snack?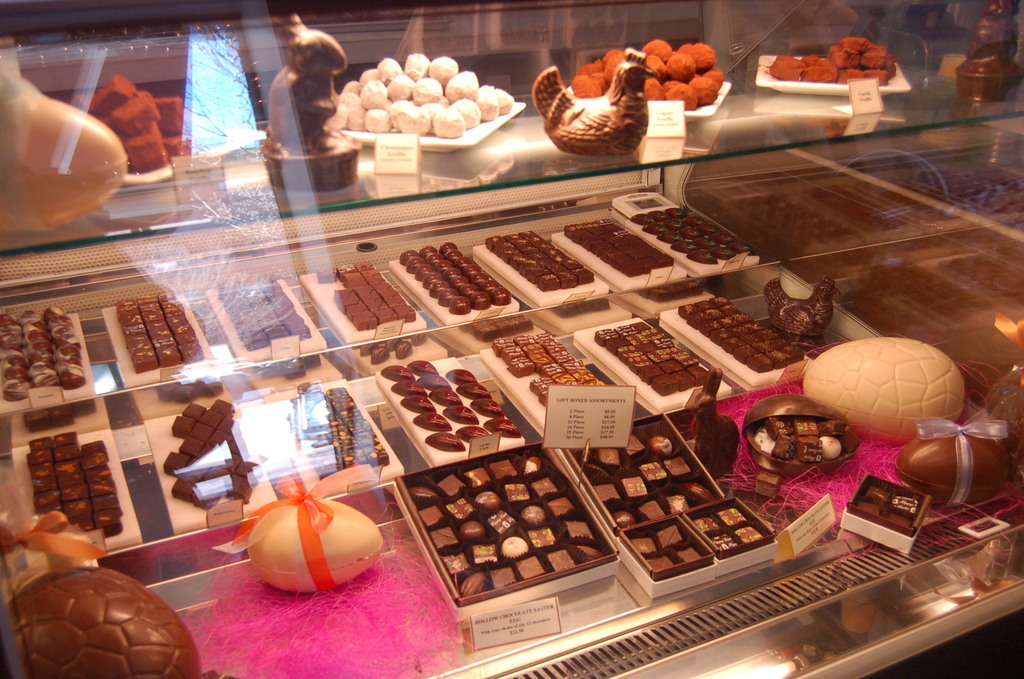
bbox=[342, 91, 358, 111]
